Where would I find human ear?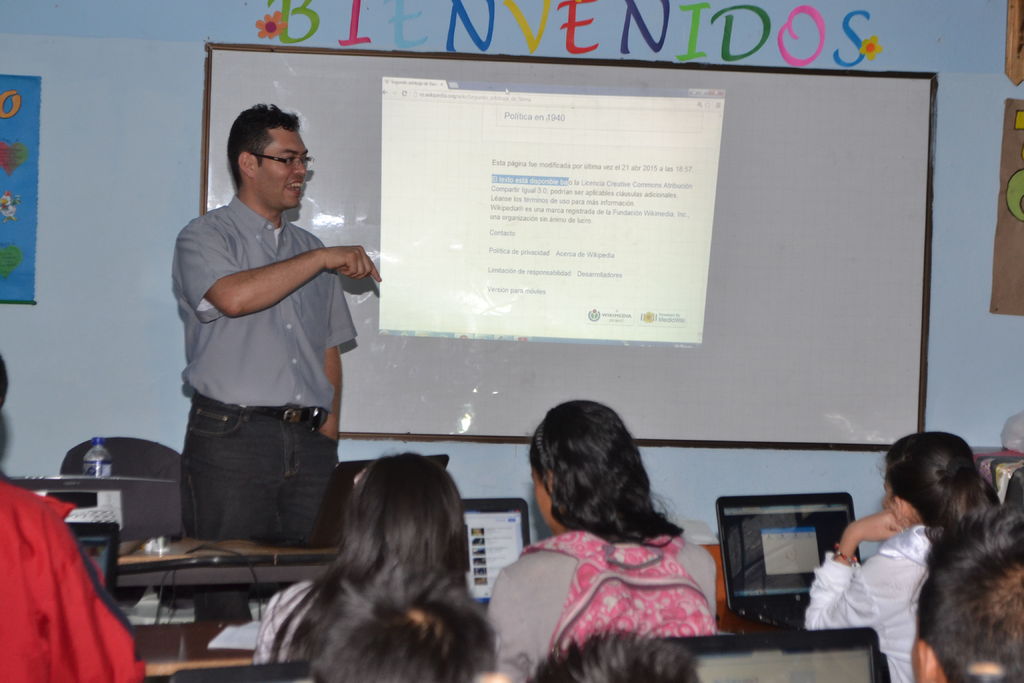
At (left=548, top=467, right=554, bottom=491).
